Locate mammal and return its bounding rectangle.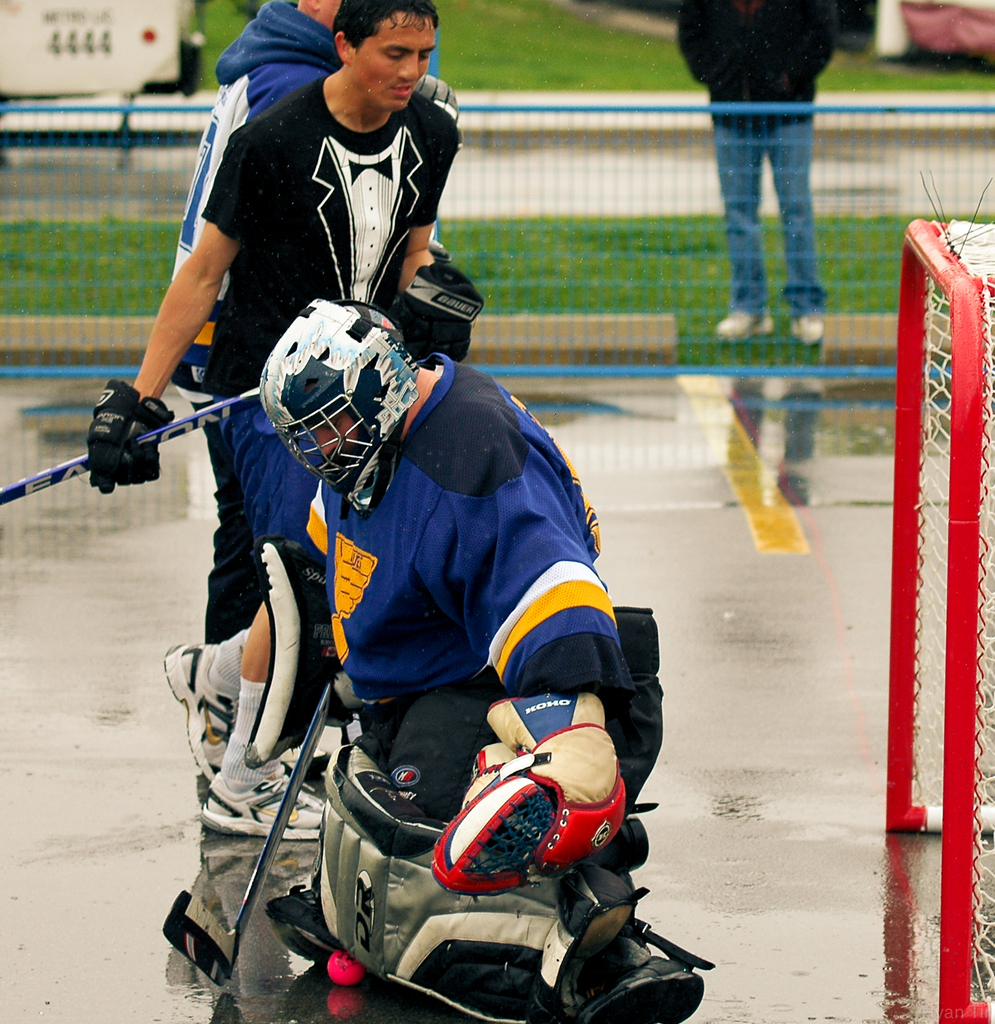
region(166, 0, 451, 784).
